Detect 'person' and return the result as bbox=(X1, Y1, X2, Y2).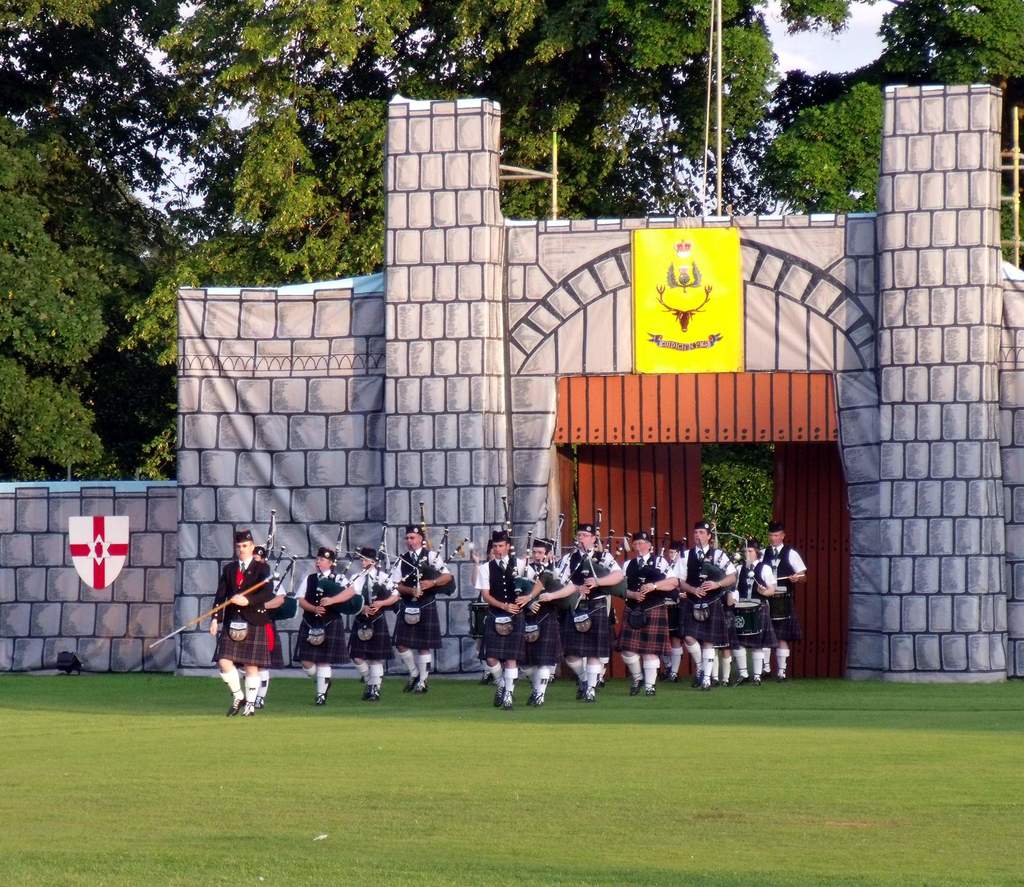
bbox=(241, 544, 285, 706).
